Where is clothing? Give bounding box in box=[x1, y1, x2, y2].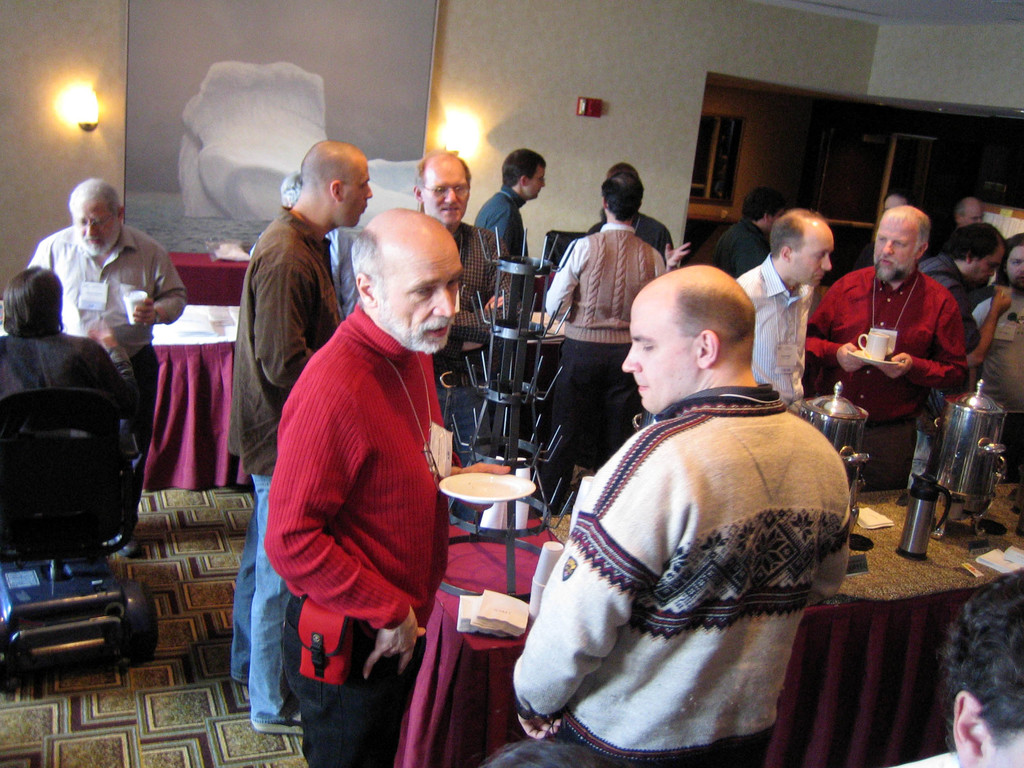
box=[548, 217, 668, 431].
